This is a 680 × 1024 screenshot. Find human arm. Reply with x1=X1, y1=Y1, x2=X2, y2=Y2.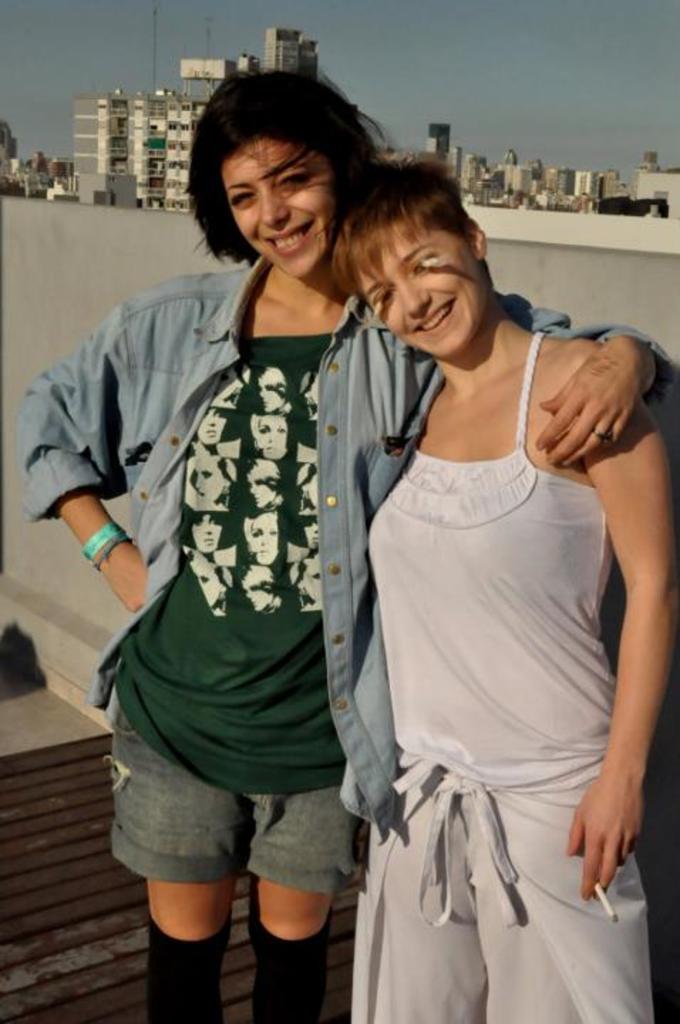
x1=498, y1=286, x2=674, y2=475.
